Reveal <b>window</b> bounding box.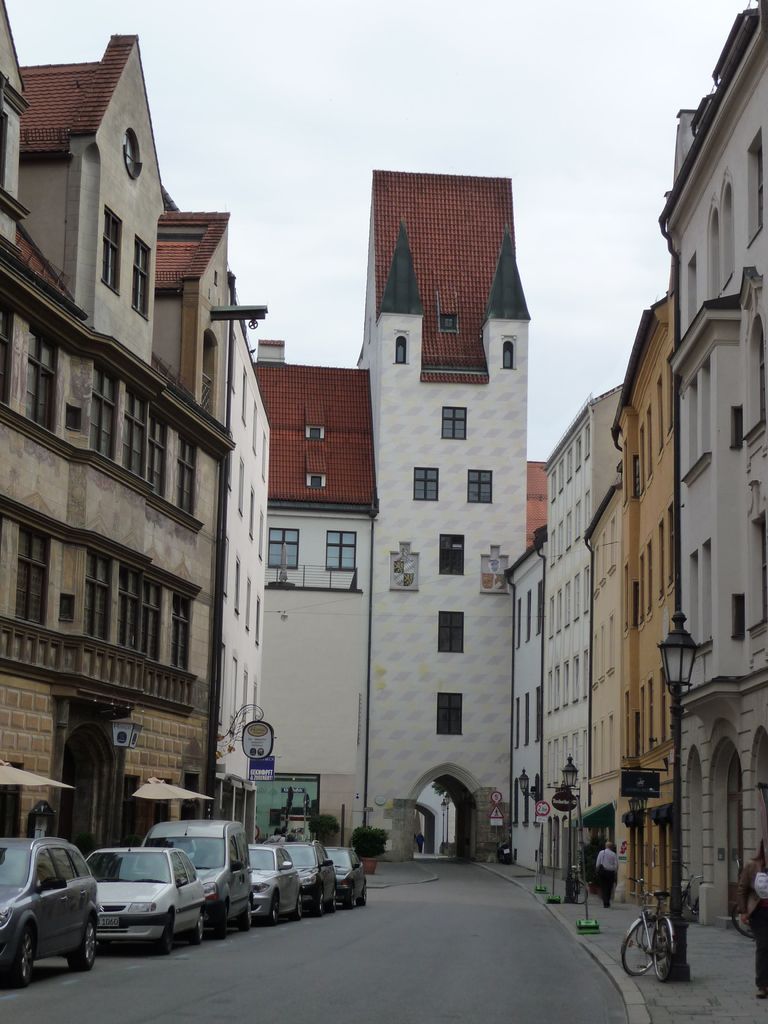
Revealed: 442/405/470/442.
